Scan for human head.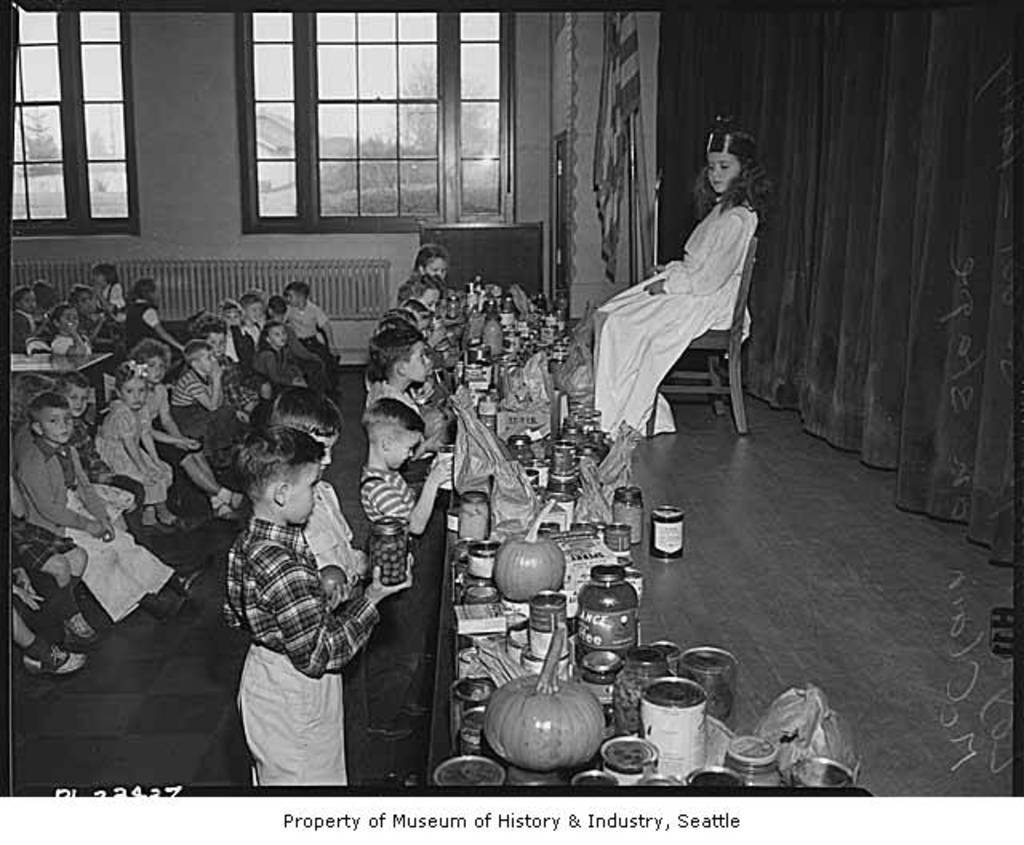
Scan result: detection(93, 261, 120, 286).
